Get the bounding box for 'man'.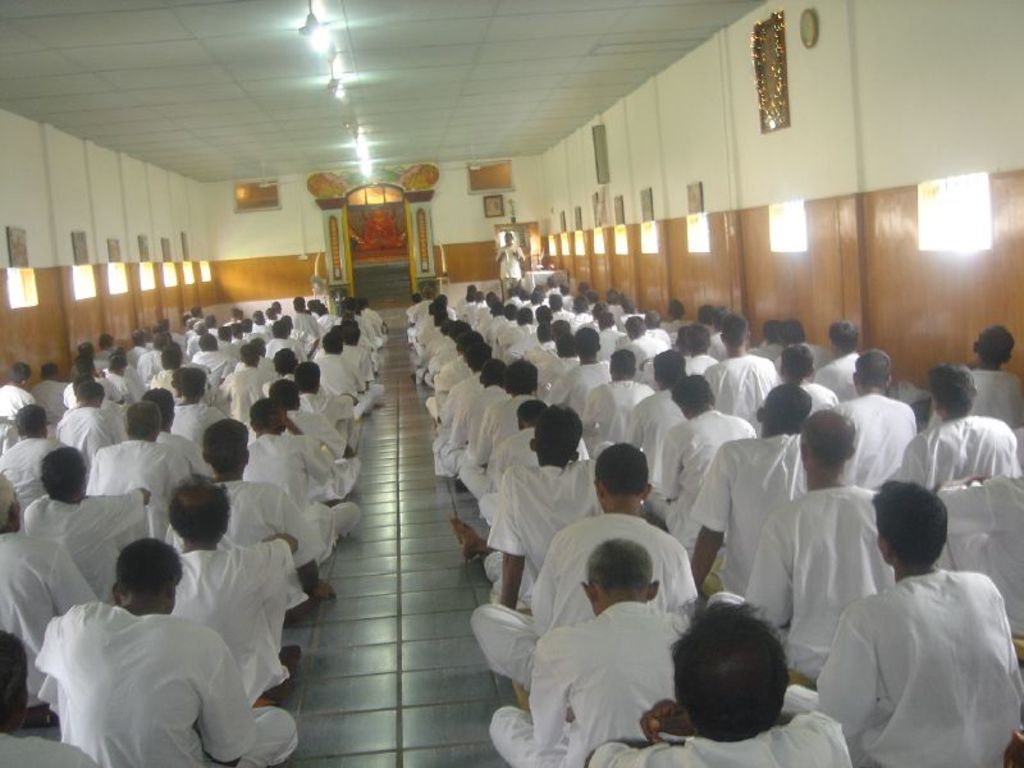
174, 481, 296, 703.
